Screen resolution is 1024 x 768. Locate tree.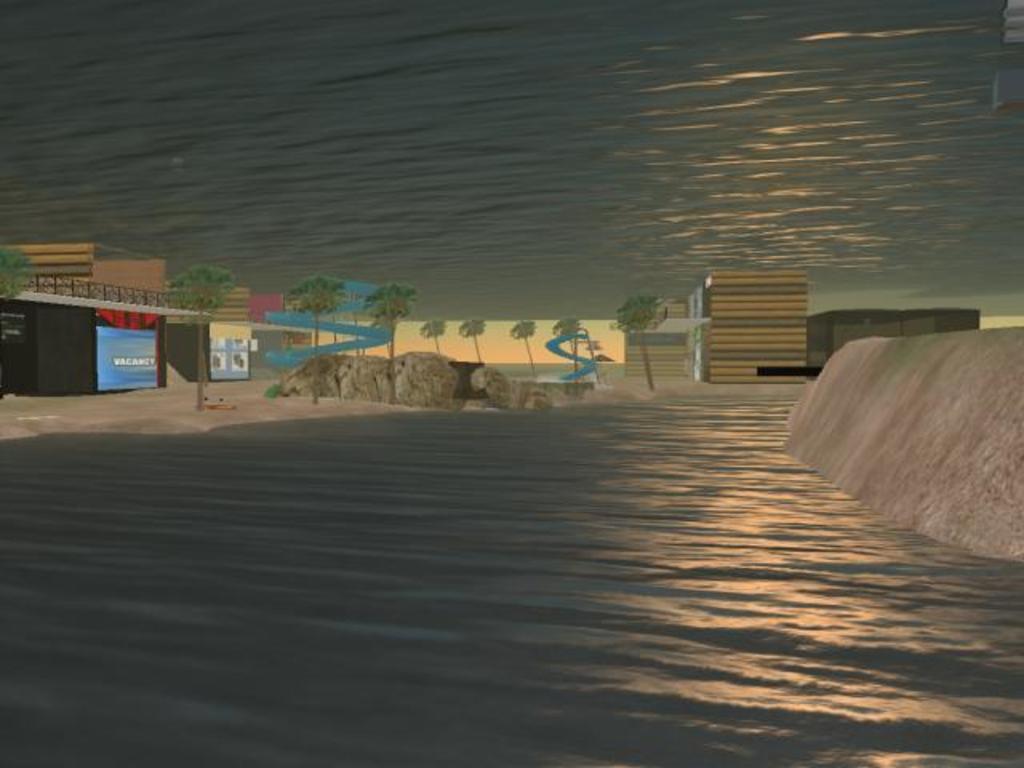
[x1=286, y1=275, x2=344, y2=405].
